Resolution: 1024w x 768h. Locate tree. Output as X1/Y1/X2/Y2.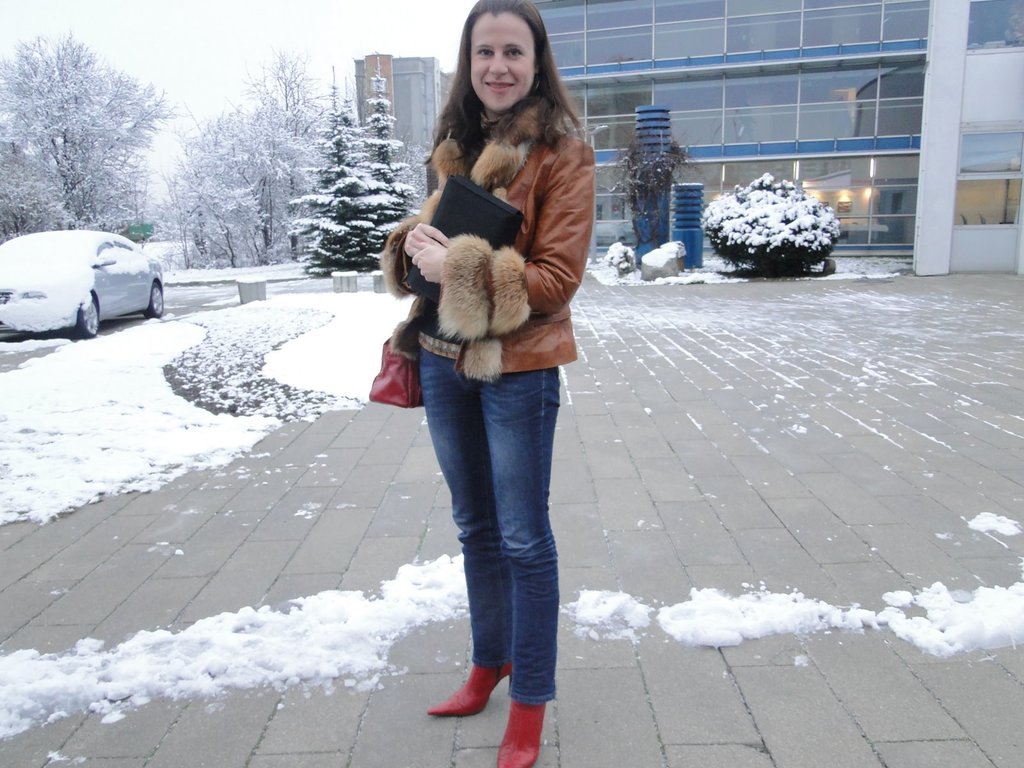
280/95/429/273.
